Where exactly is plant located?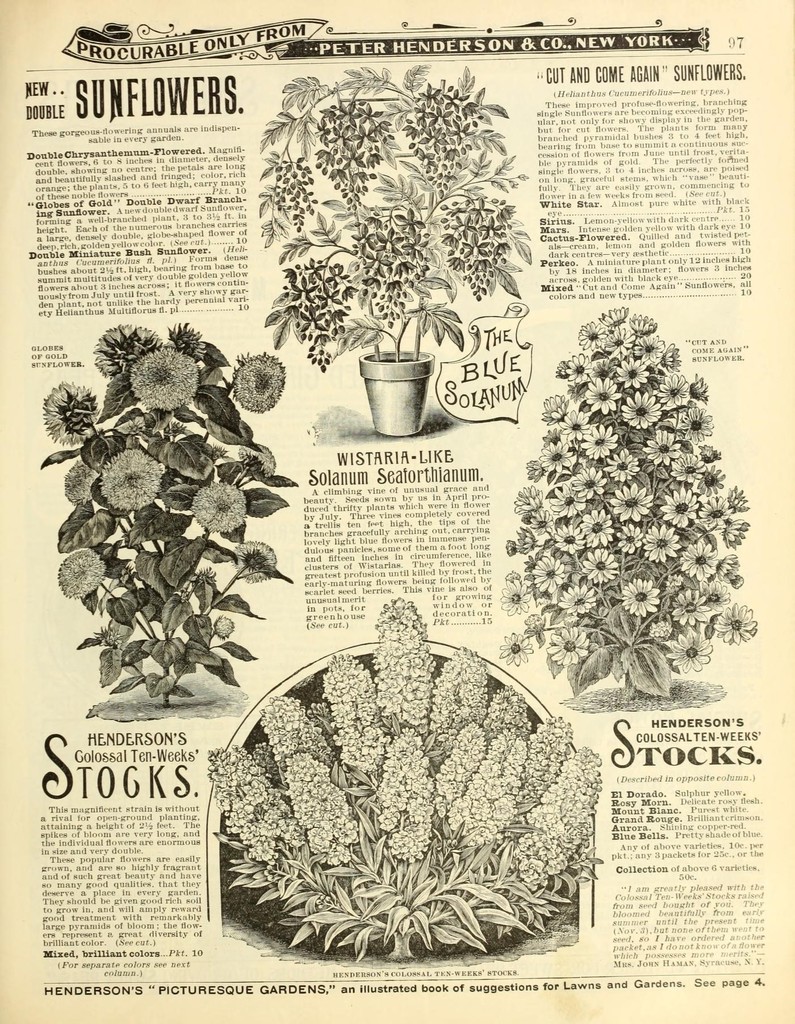
Its bounding box is region(493, 295, 762, 715).
